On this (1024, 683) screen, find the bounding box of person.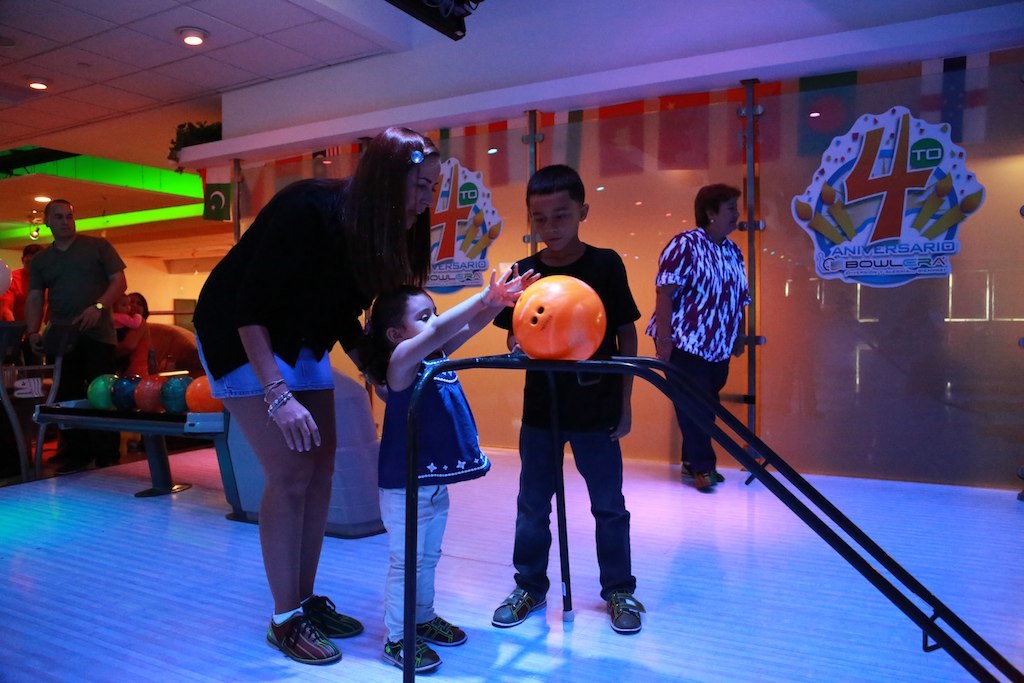
Bounding box: (x1=0, y1=242, x2=43, y2=334).
